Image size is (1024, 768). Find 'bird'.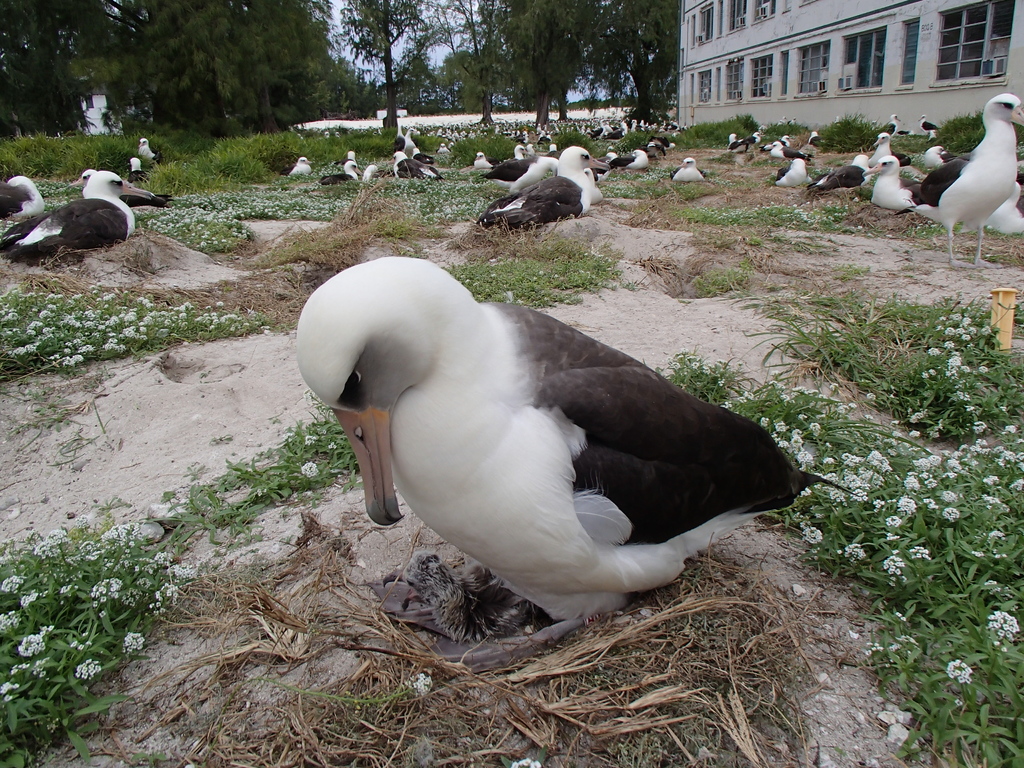
<bbox>926, 131, 942, 143</bbox>.
